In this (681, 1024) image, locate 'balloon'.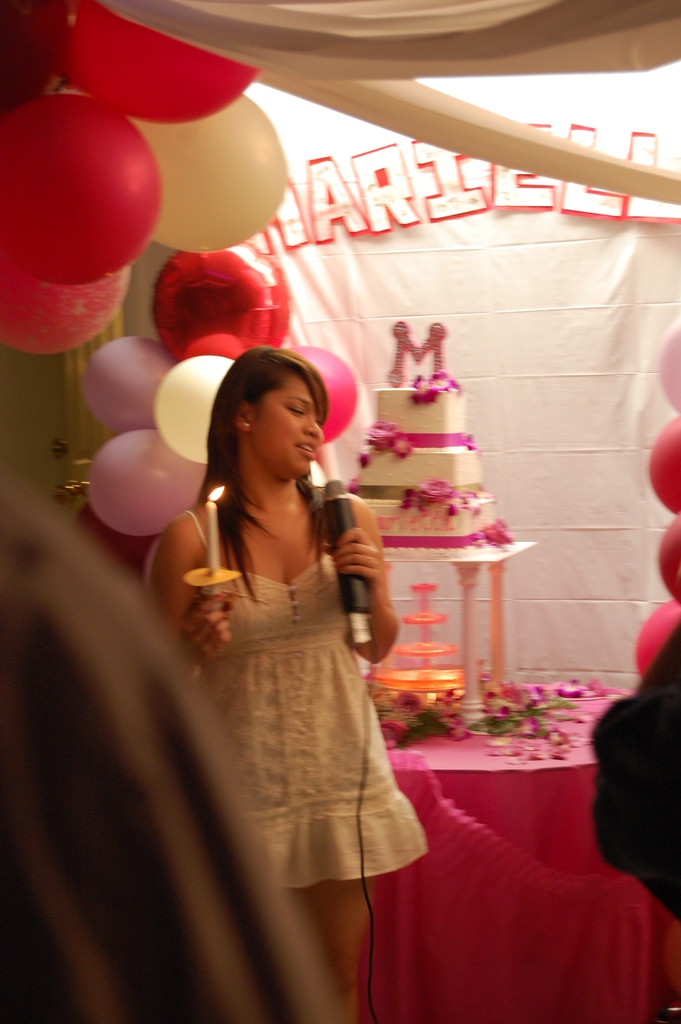
Bounding box: region(0, 247, 129, 357).
